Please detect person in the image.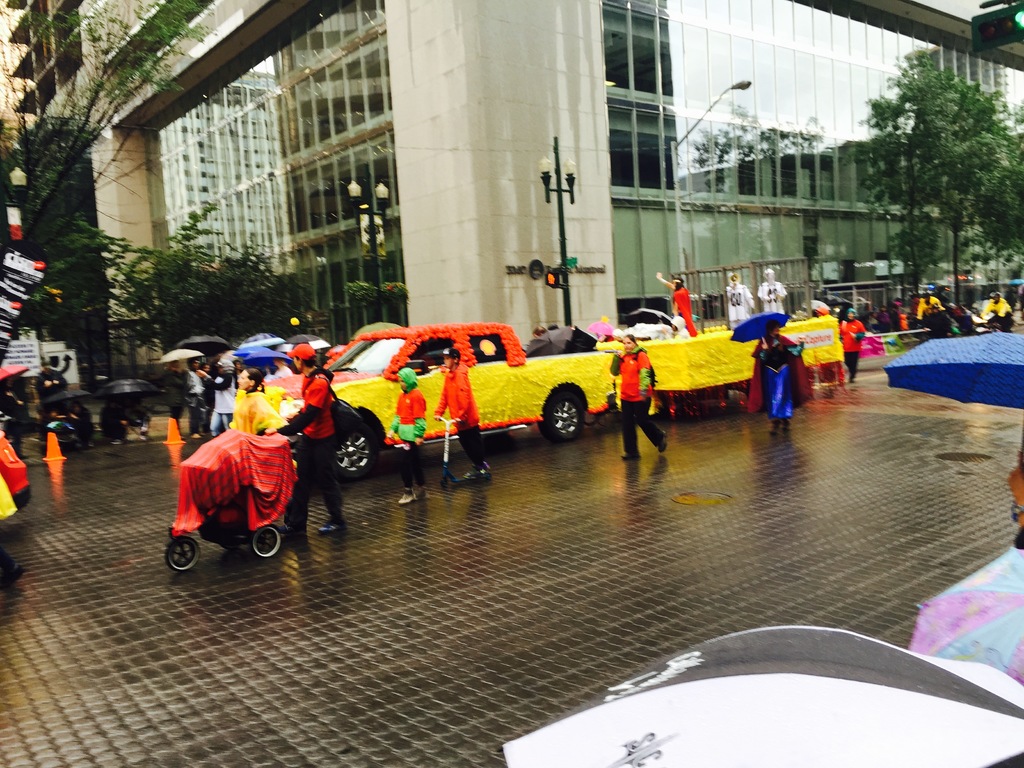
376, 361, 432, 511.
